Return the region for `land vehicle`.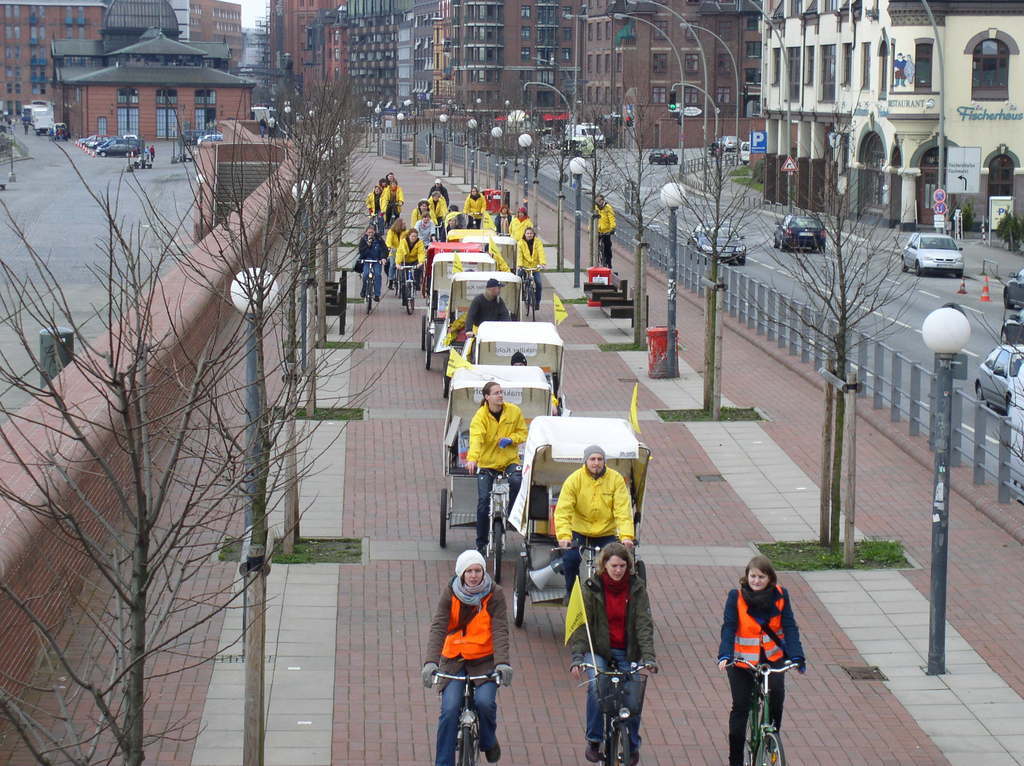
detection(996, 267, 1023, 345).
